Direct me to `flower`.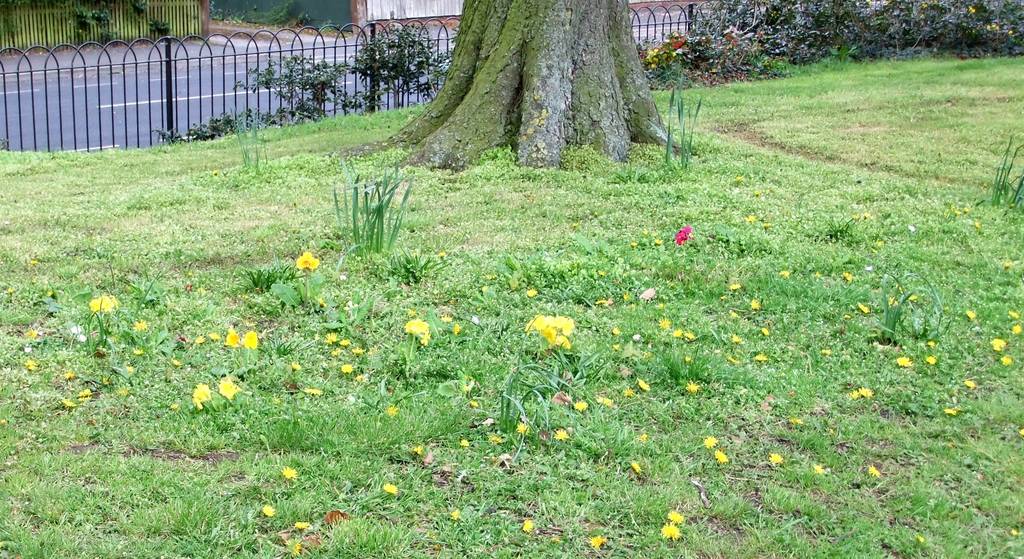
Direction: (810, 464, 824, 476).
